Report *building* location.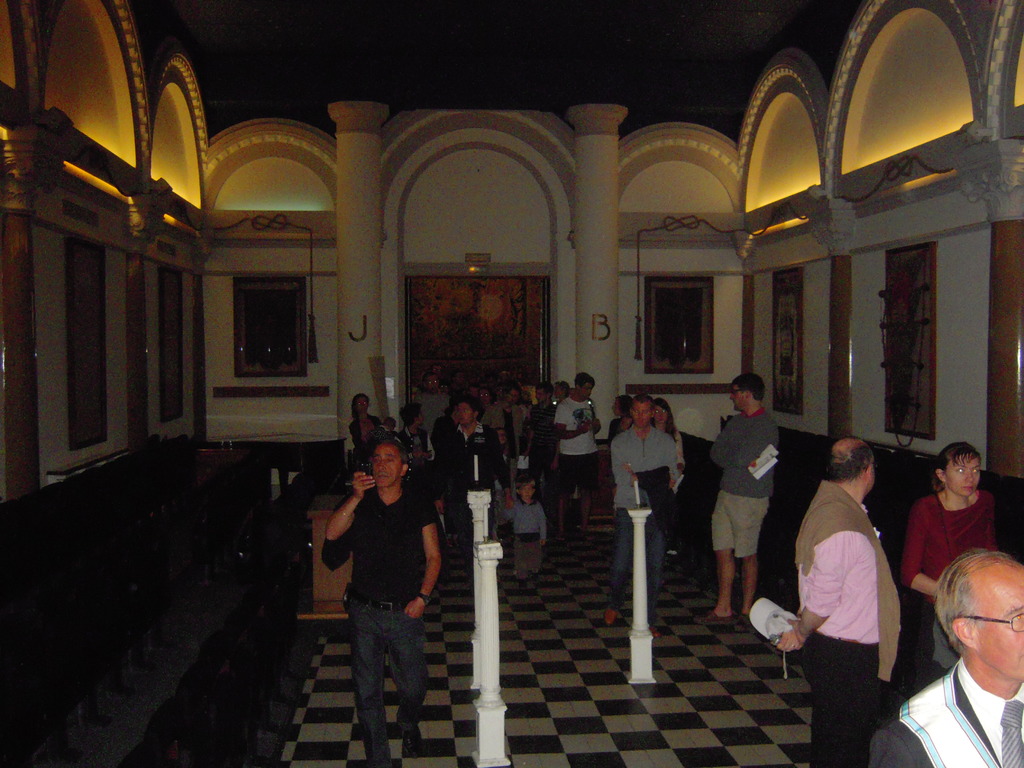
Report: [x1=0, y1=0, x2=1023, y2=767].
